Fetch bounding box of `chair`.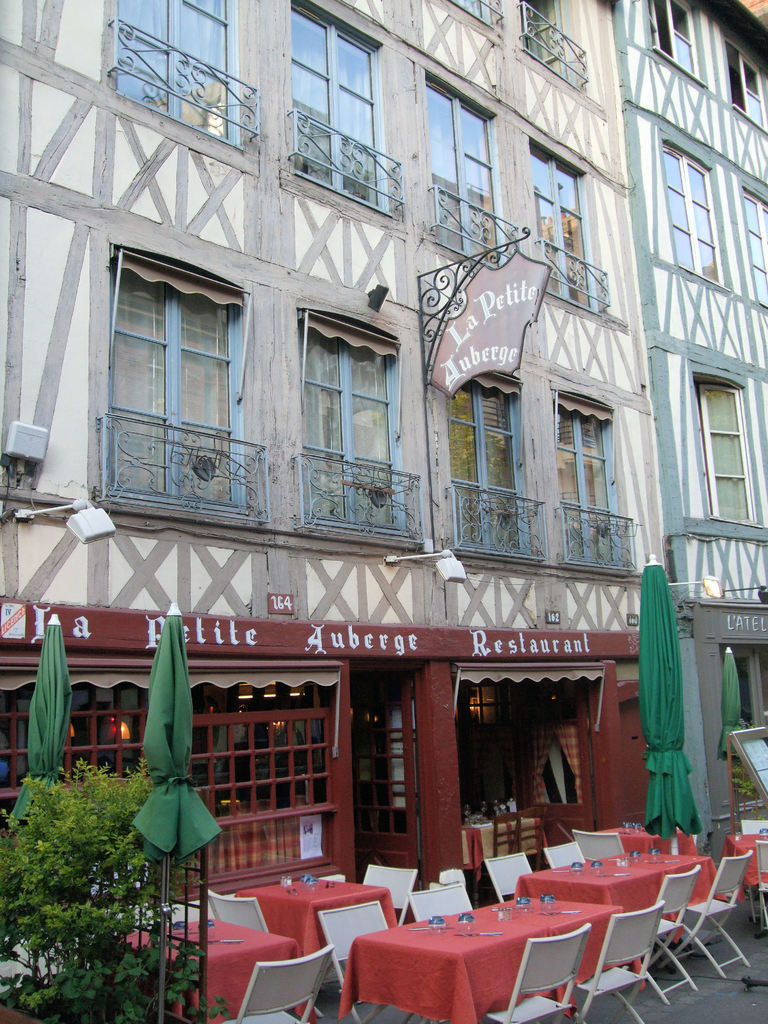
Bbox: rect(620, 867, 701, 1005).
